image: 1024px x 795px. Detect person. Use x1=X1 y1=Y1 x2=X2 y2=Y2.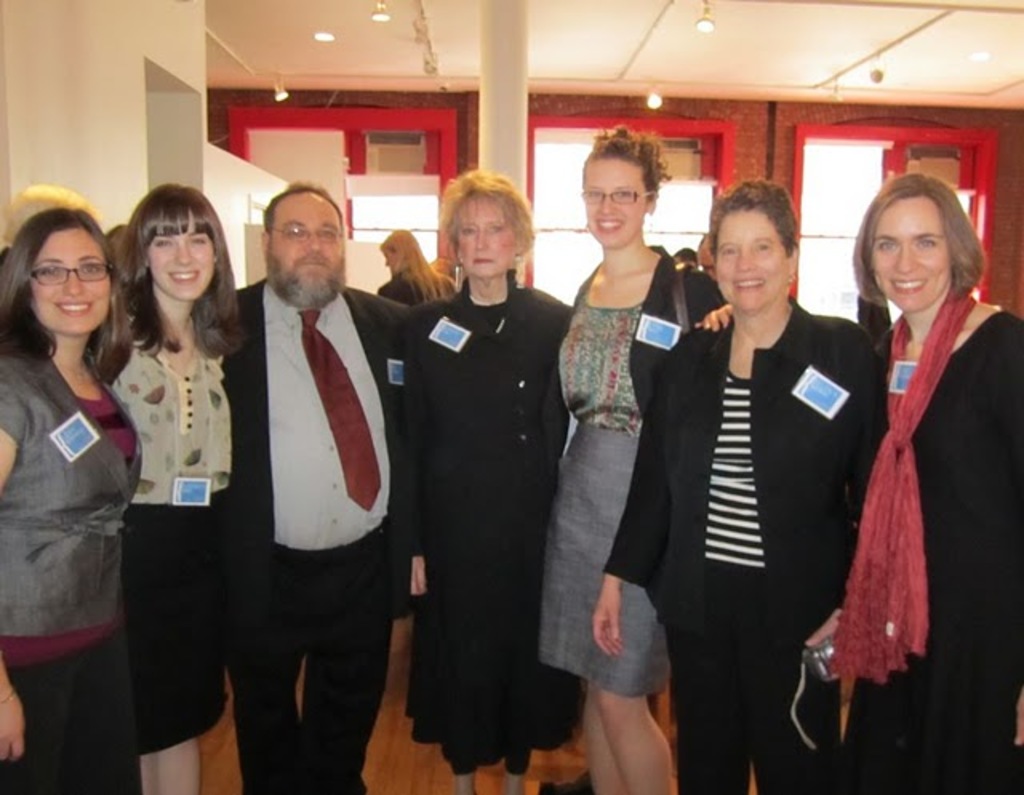
x1=672 y1=242 x2=698 y2=269.
